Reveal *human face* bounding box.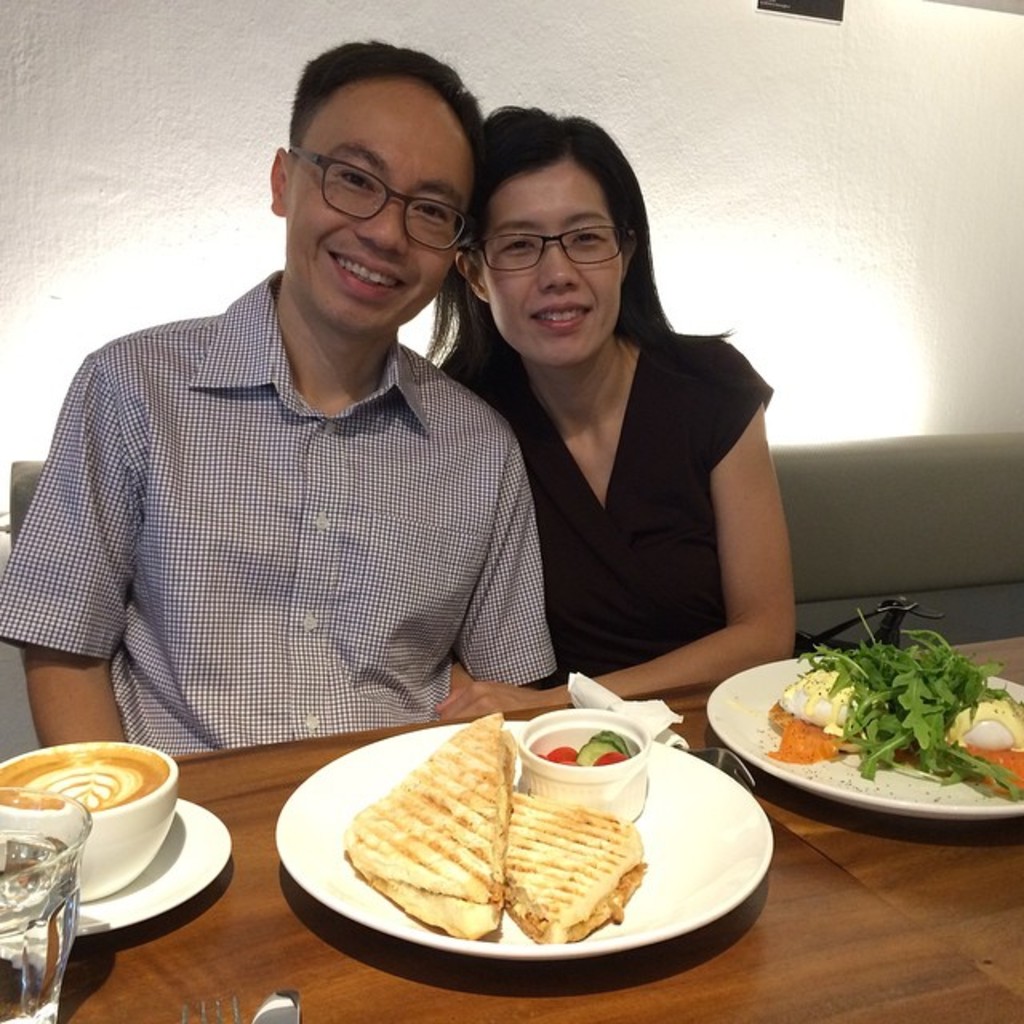
Revealed: <region>483, 152, 622, 365</region>.
